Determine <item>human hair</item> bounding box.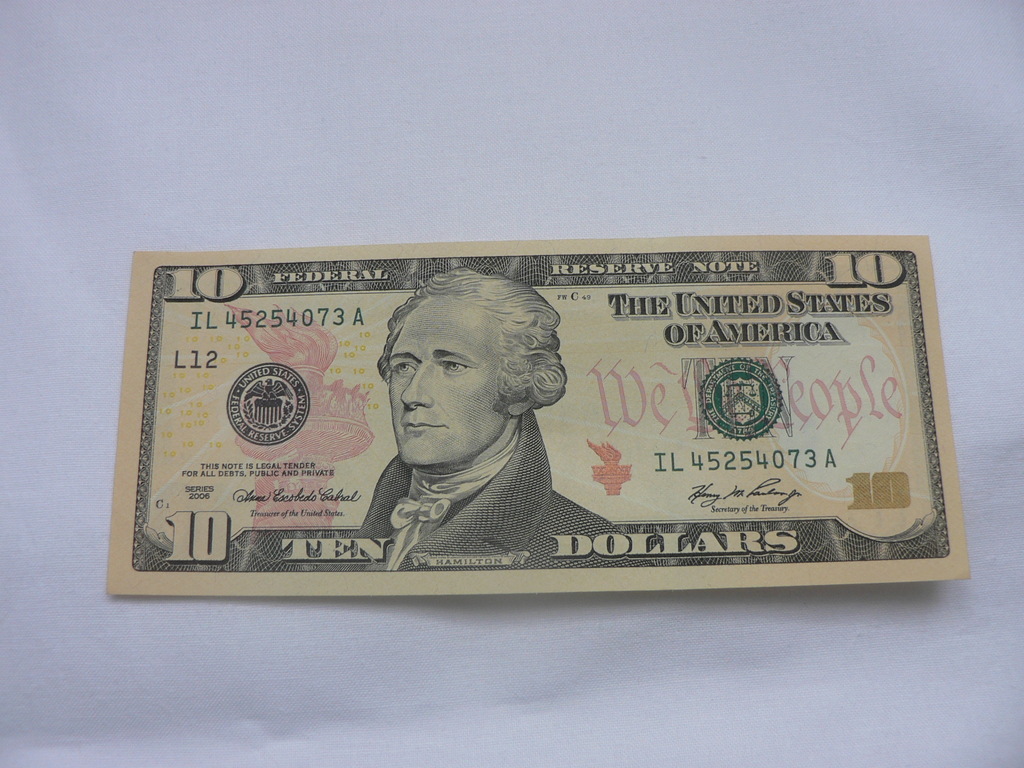
Determined: select_region(376, 264, 570, 408).
